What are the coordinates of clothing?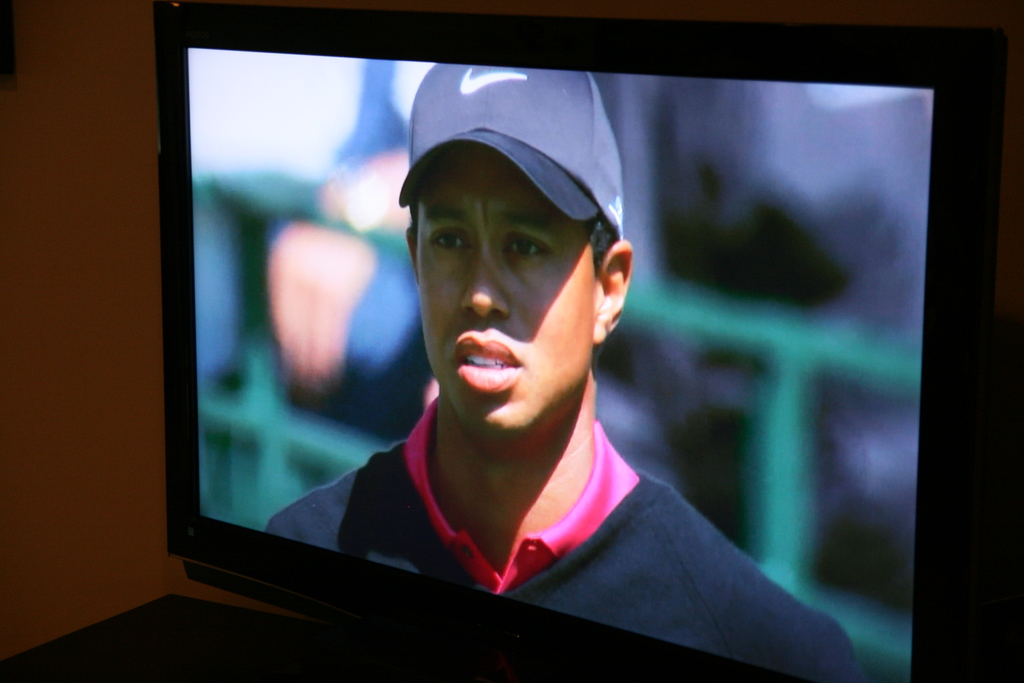
x1=261 y1=378 x2=876 y2=682.
